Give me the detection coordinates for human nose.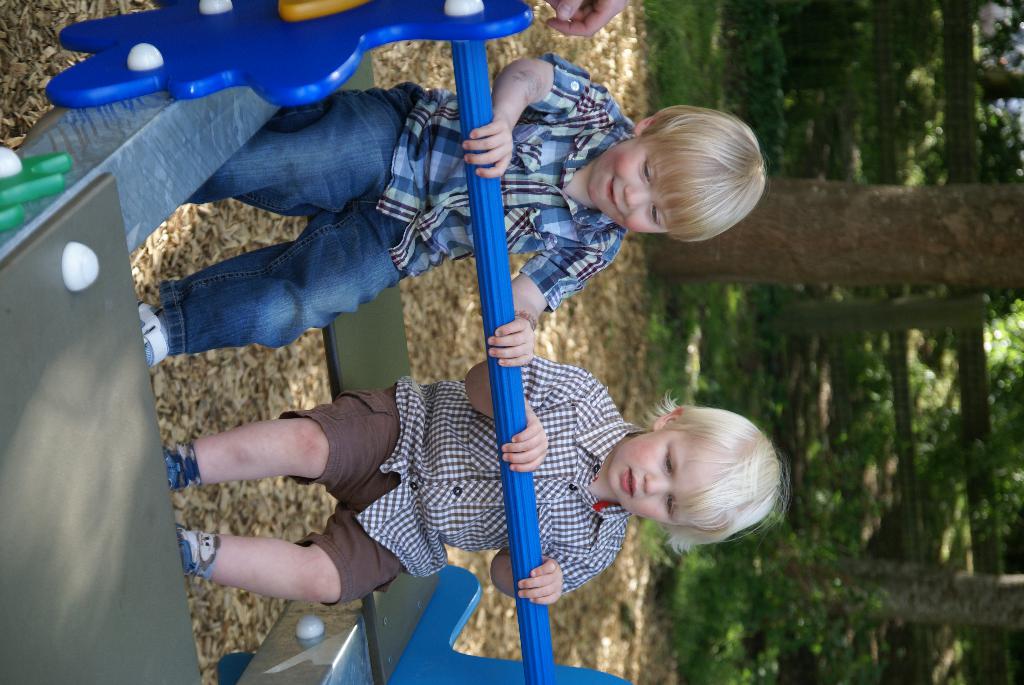
BBox(624, 184, 649, 207).
